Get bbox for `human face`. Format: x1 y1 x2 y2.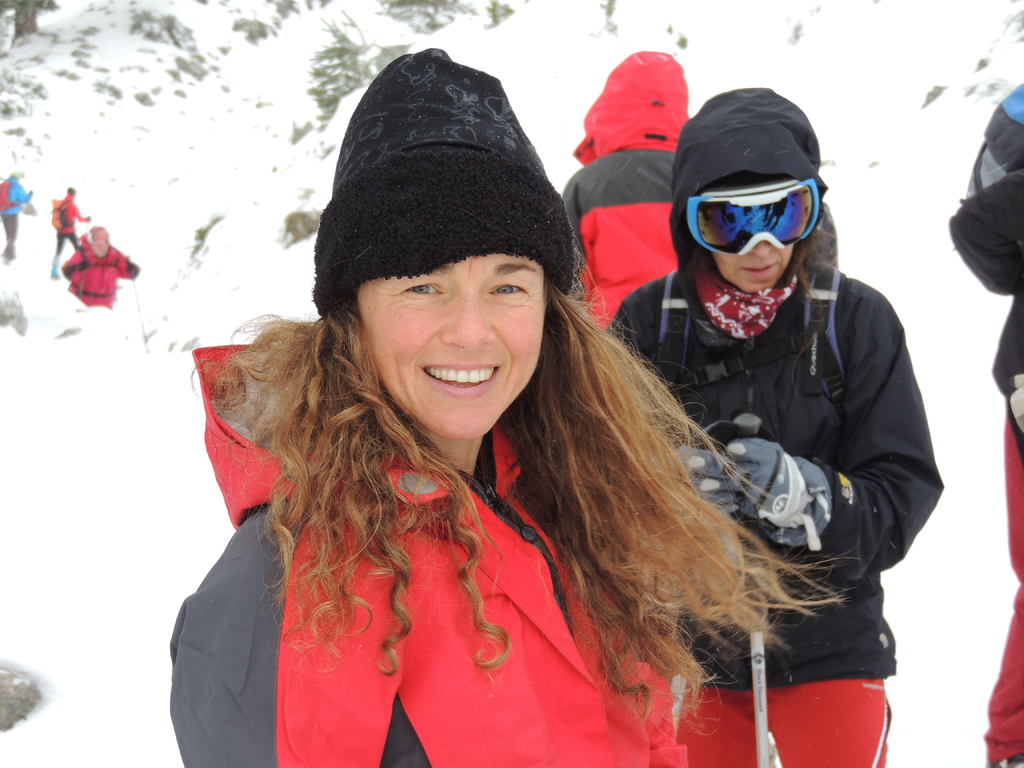
714 241 794 288.
